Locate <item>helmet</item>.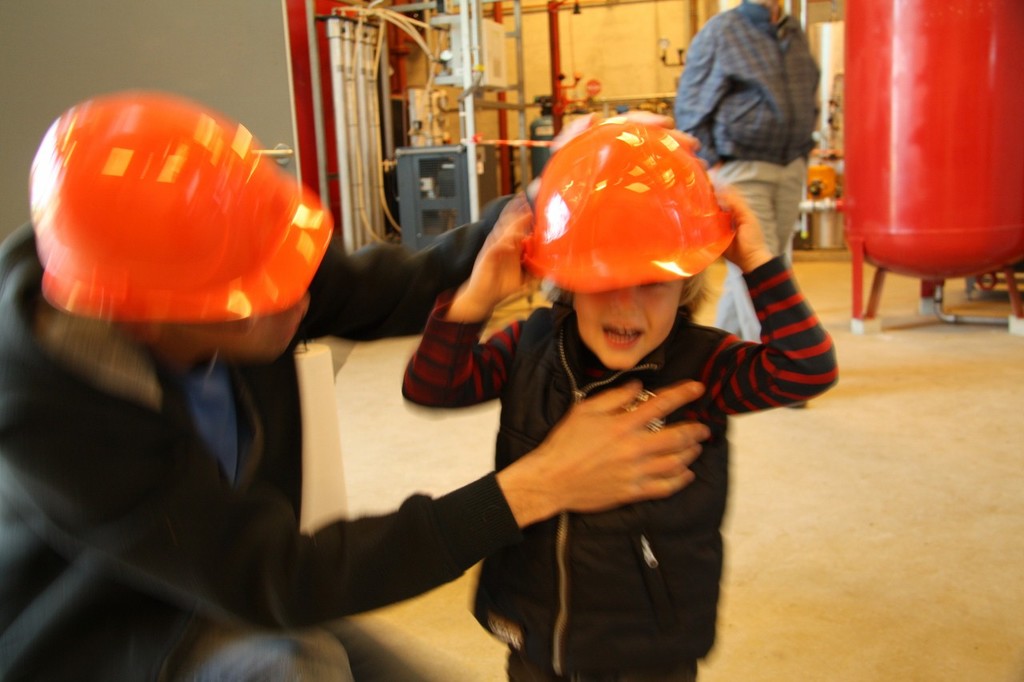
Bounding box: {"left": 29, "top": 92, "right": 335, "bottom": 324}.
